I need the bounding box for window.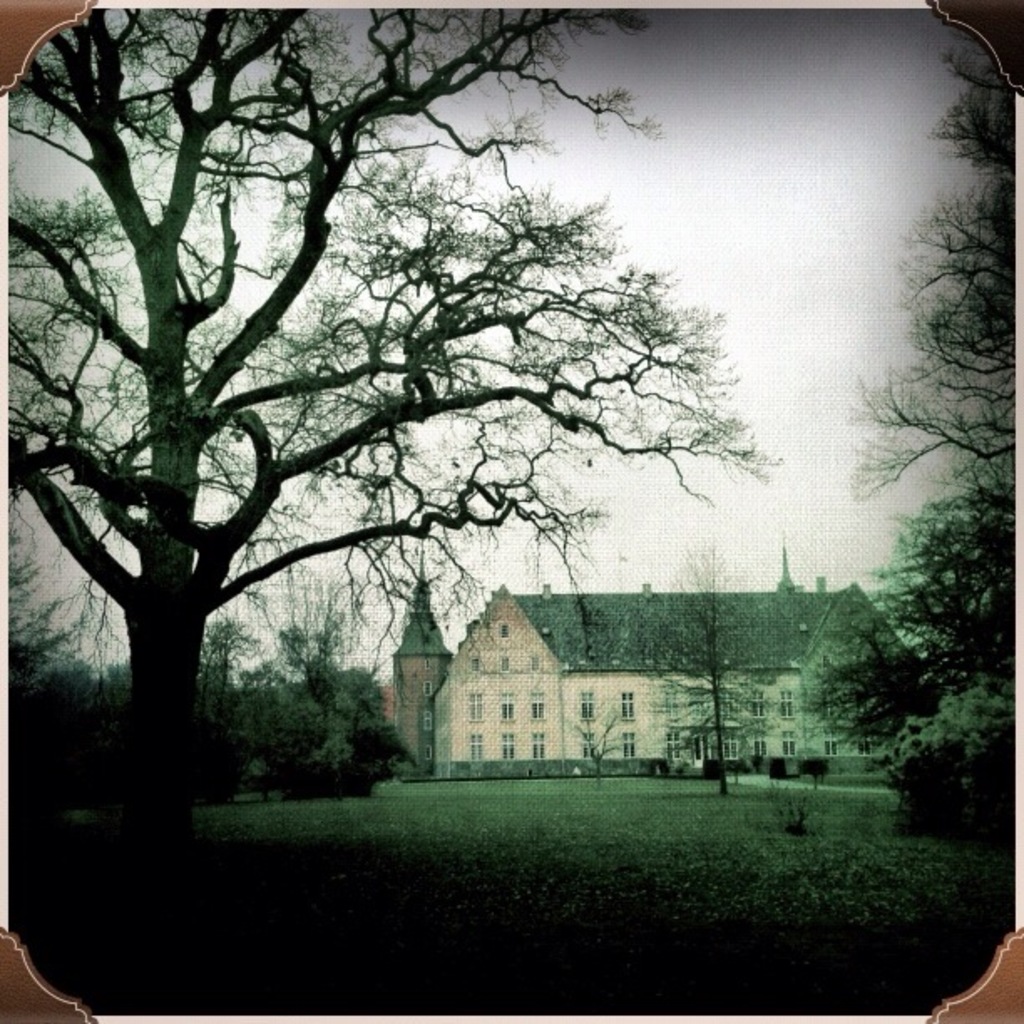
Here it is: rect(577, 730, 597, 758).
